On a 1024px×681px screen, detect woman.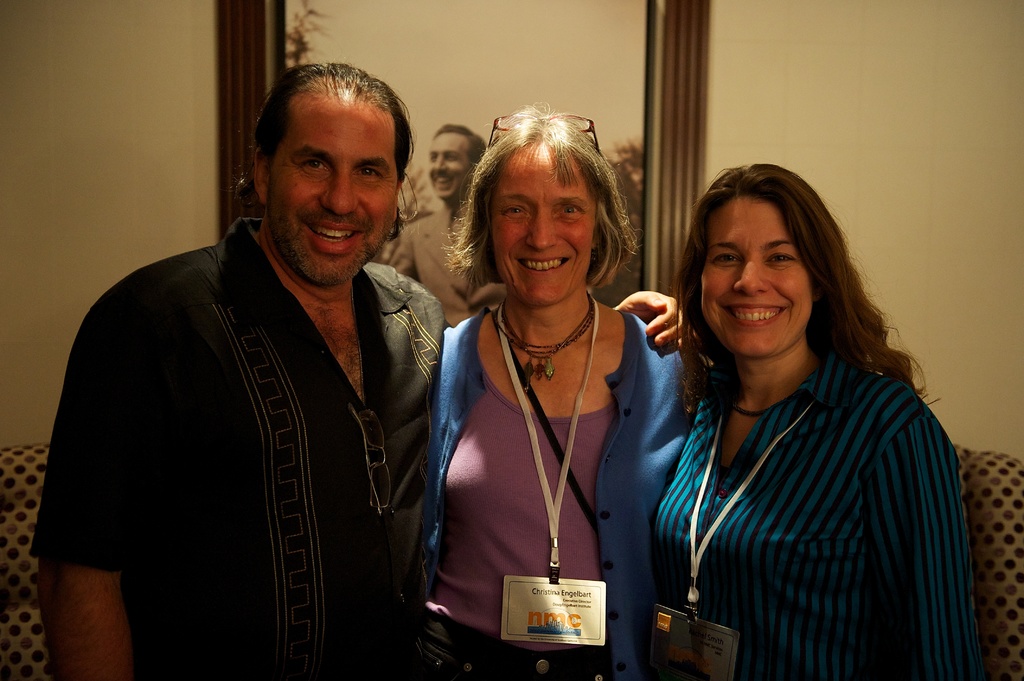
bbox=[649, 163, 973, 680].
